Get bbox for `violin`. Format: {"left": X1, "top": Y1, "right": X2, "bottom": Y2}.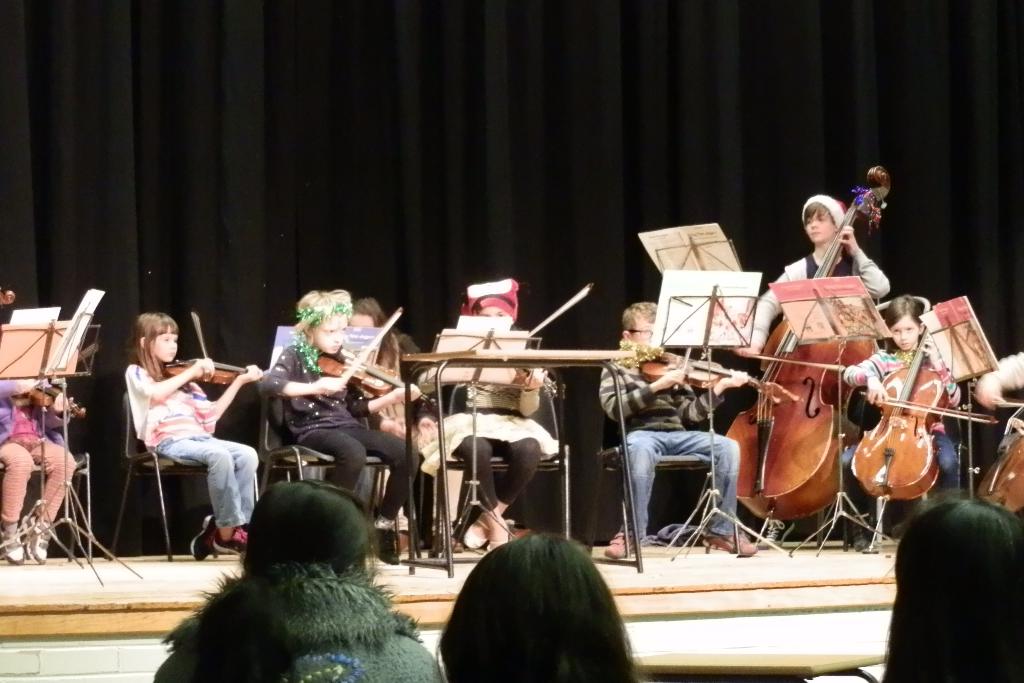
{"left": 1, "top": 375, "right": 90, "bottom": 418}.
